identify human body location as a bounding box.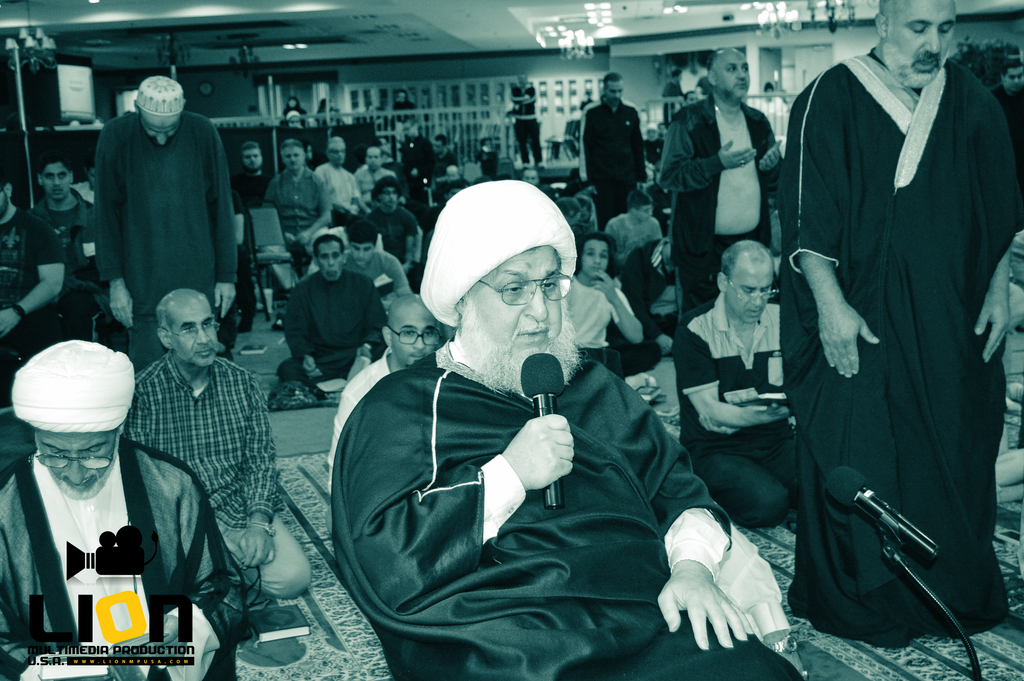
1, 334, 254, 680.
